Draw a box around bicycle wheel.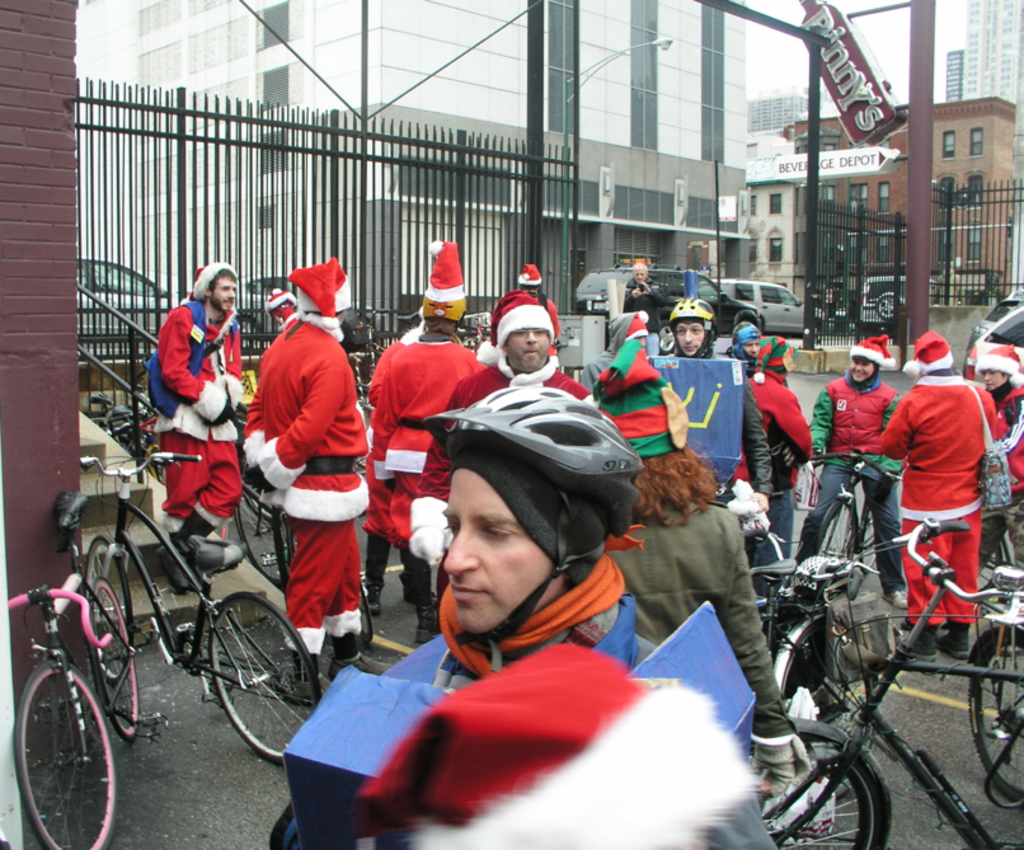
<bbox>746, 717, 891, 849</bbox>.
